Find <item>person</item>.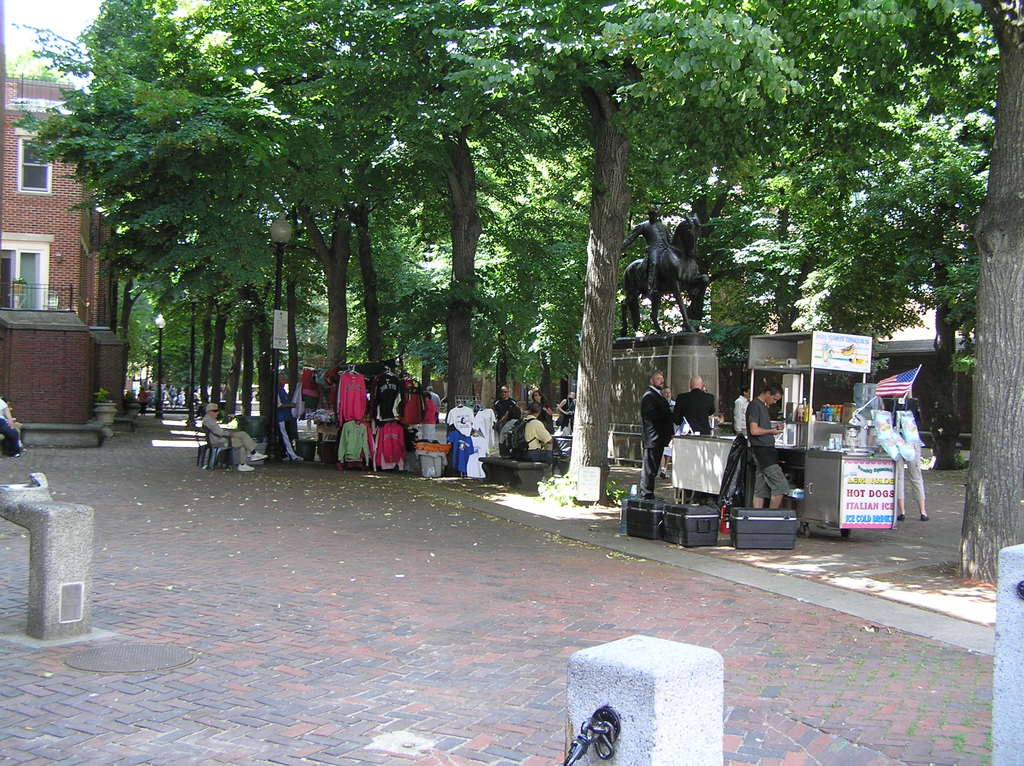
detection(886, 384, 931, 520).
